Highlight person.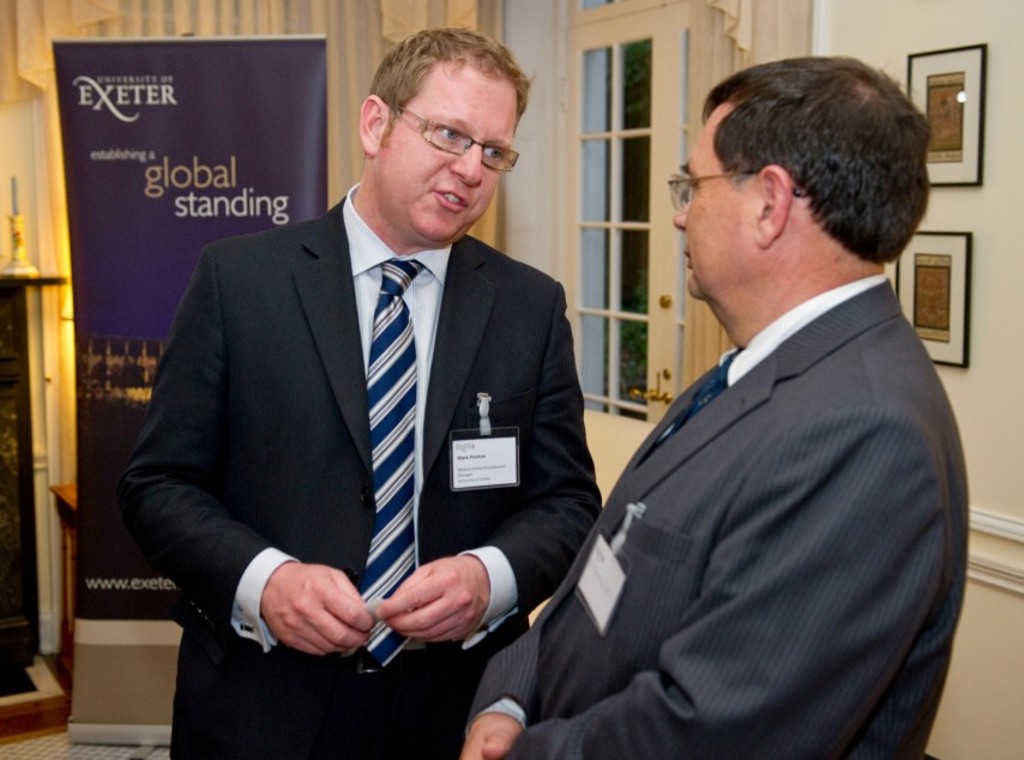
Highlighted region: <bbox>118, 29, 601, 759</bbox>.
